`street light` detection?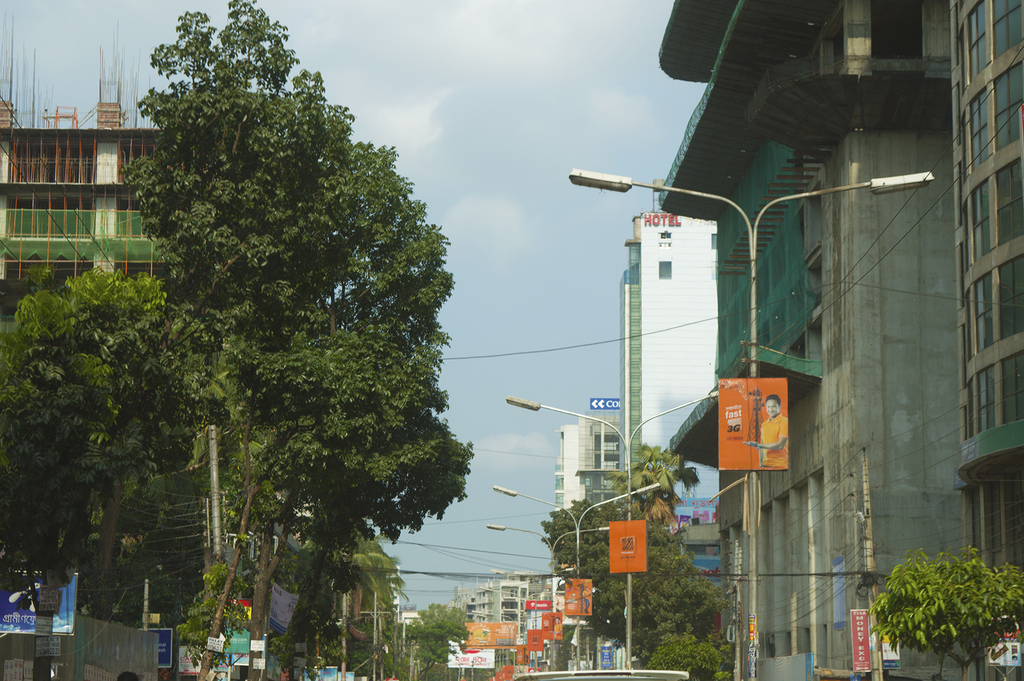
{"x1": 489, "y1": 521, "x2": 618, "y2": 643}
